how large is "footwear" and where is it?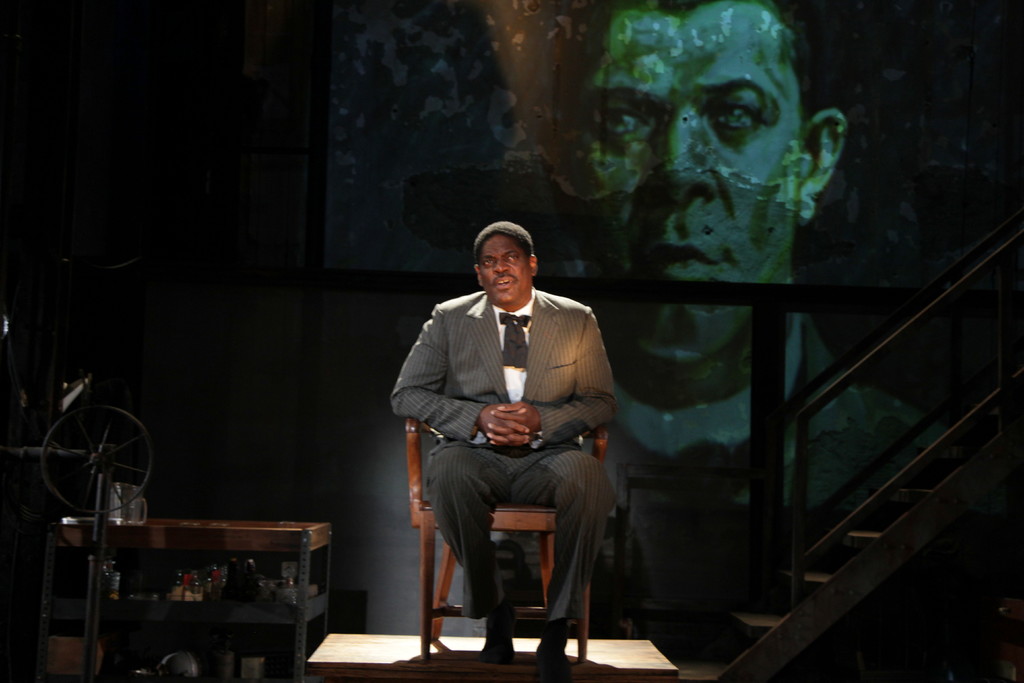
Bounding box: x1=483 y1=612 x2=518 y2=667.
